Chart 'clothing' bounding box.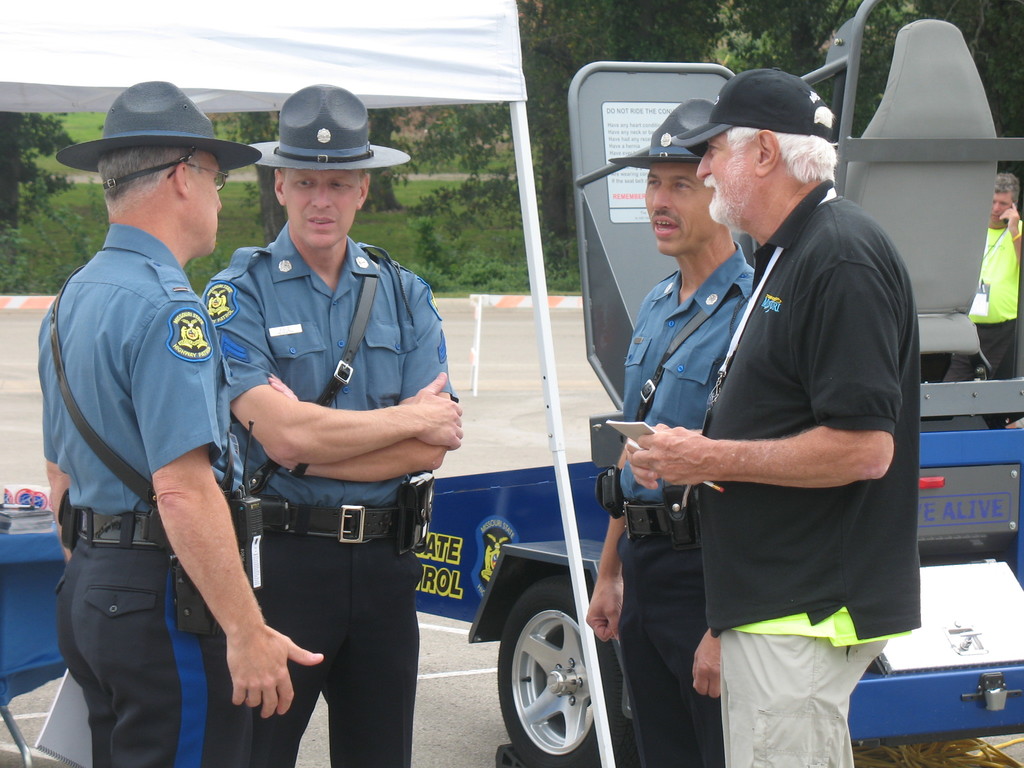
Charted: bbox=[641, 120, 925, 735].
